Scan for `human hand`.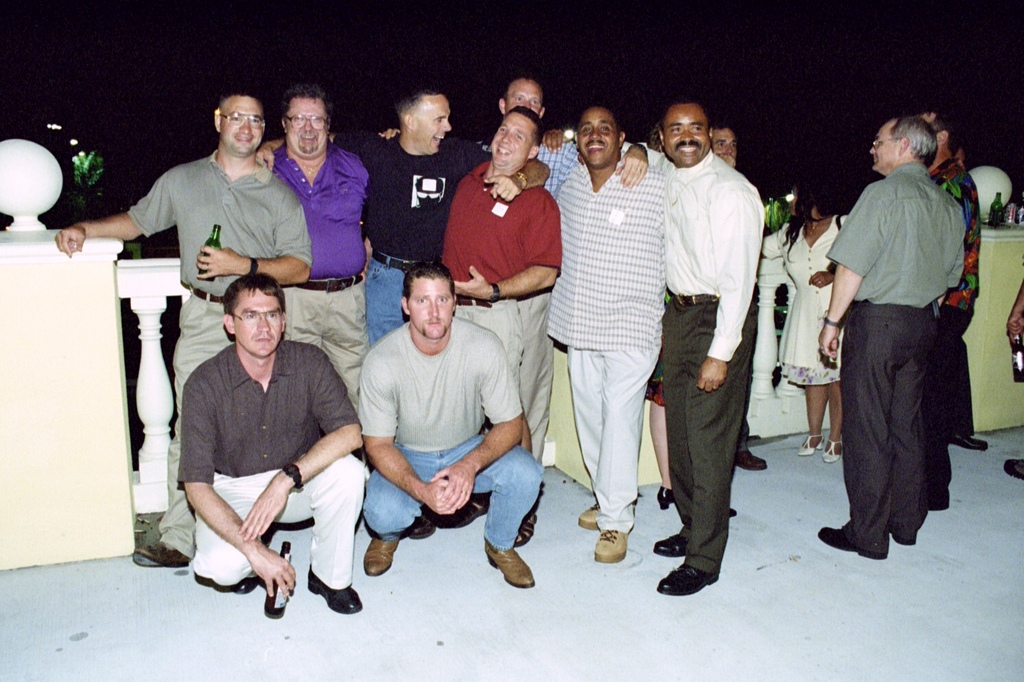
Scan result: locate(481, 173, 521, 203).
